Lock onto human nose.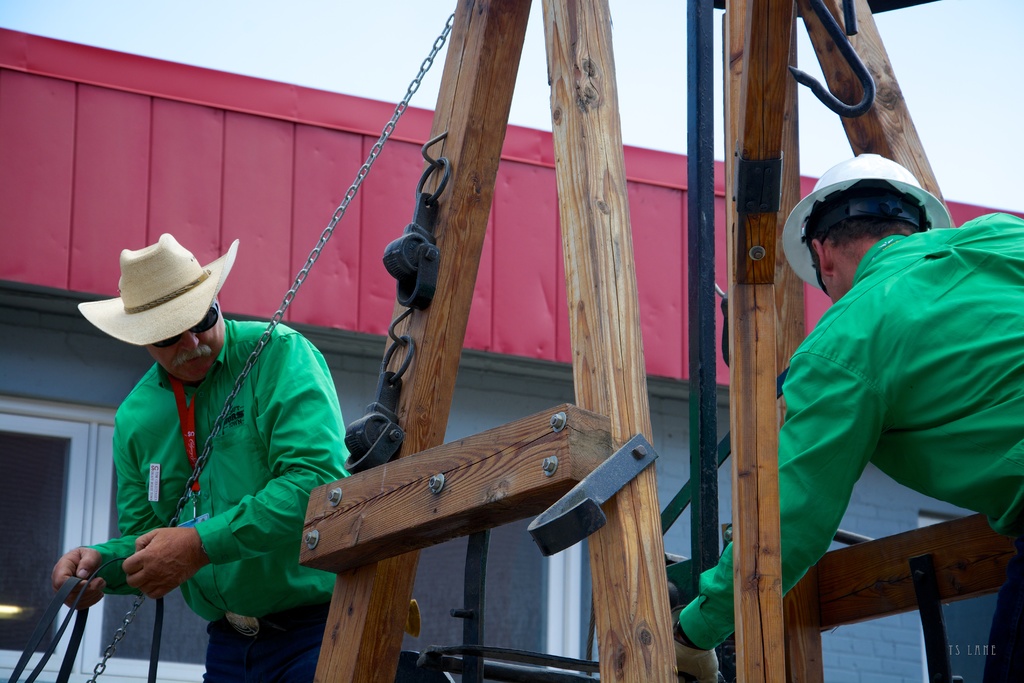
Locked: <bbox>175, 329, 199, 353</bbox>.
